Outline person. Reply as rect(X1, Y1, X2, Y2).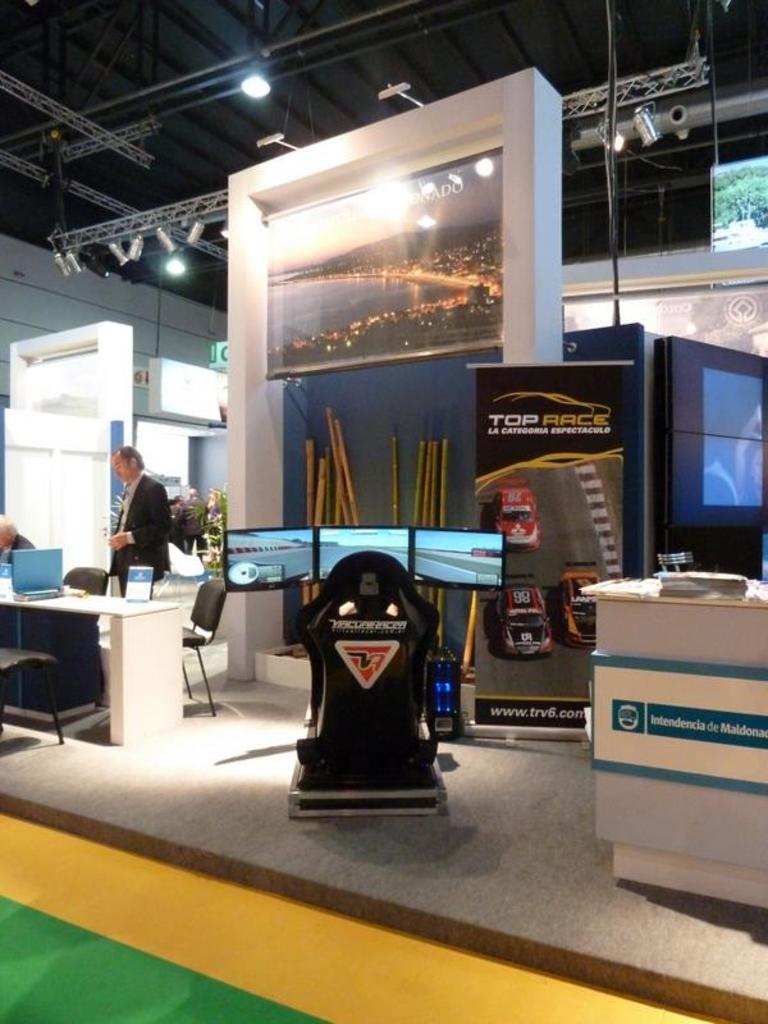
rect(0, 508, 32, 568).
